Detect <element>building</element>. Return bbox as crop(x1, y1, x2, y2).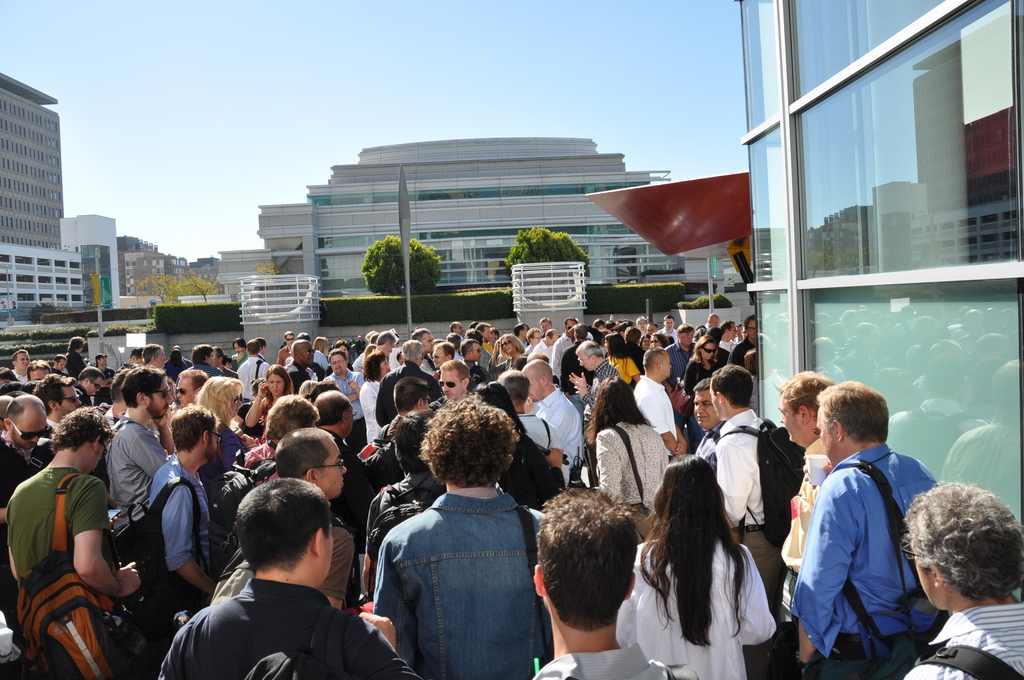
crop(0, 240, 81, 328).
